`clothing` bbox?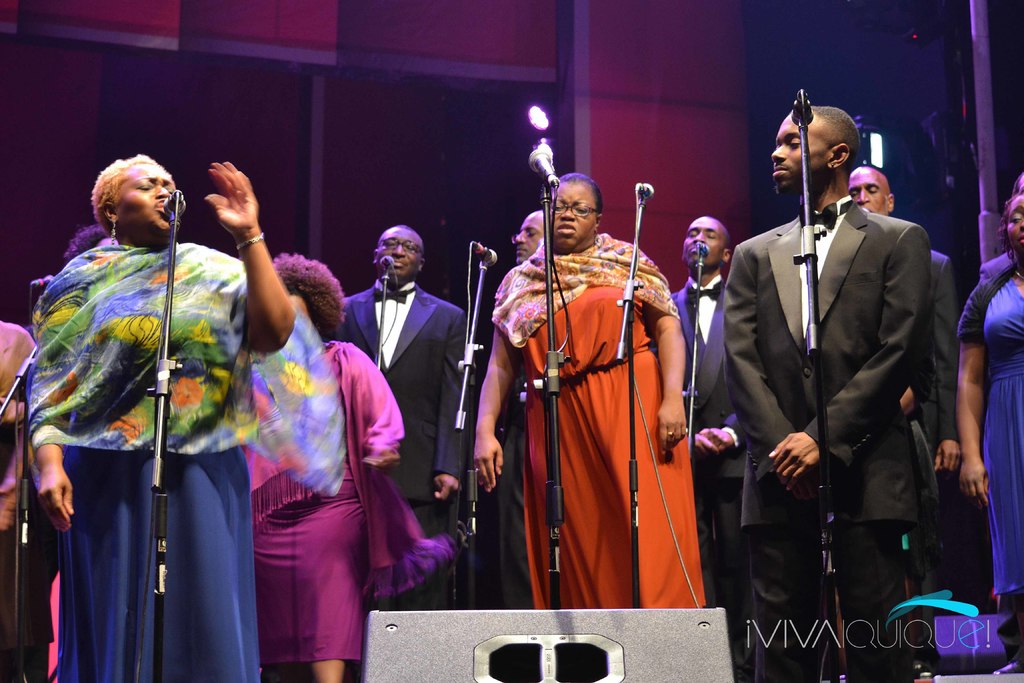
{"x1": 924, "y1": 233, "x2": 984, "y2": 591}
